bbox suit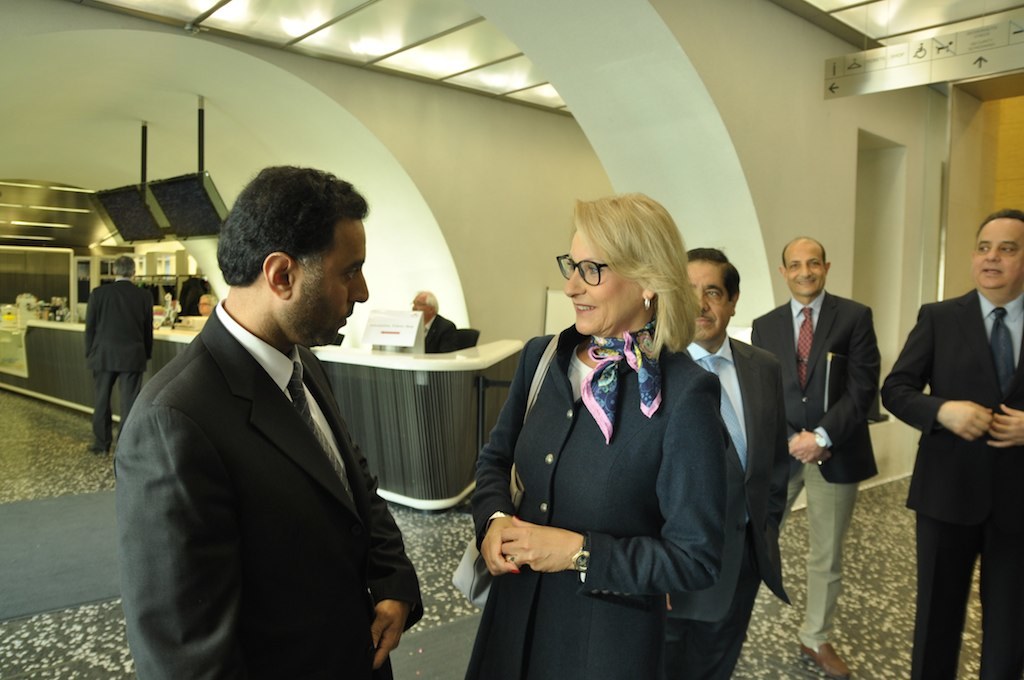
box=[662, 335, 792, 679]
